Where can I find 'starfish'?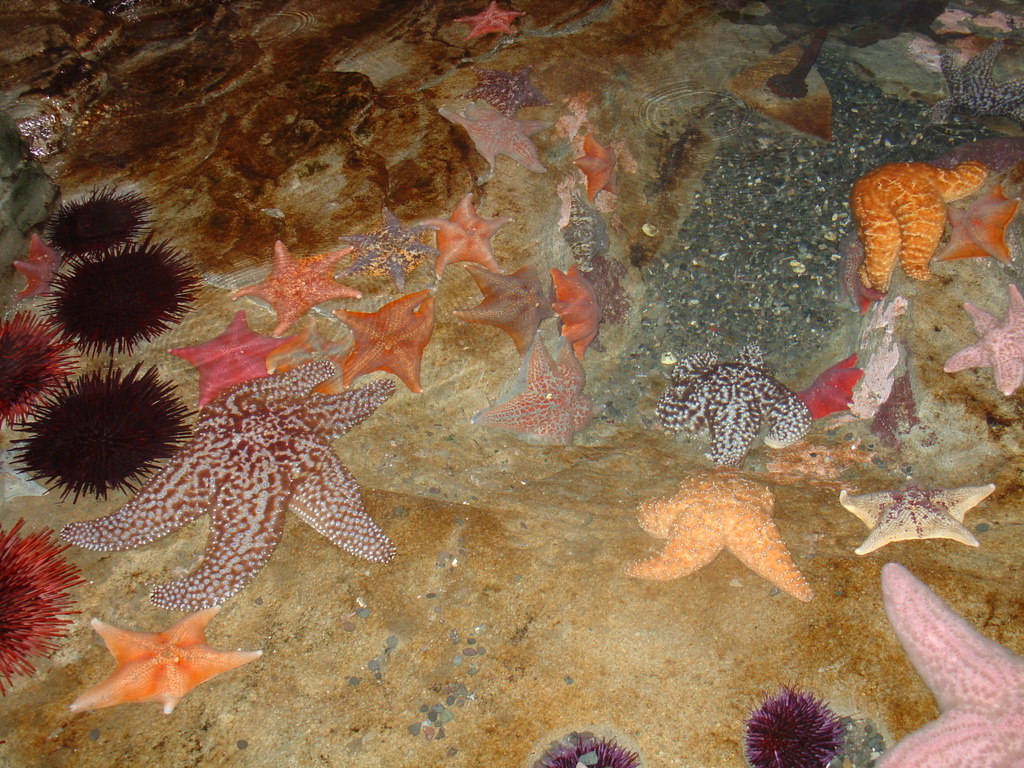
You can find it at (943,183,1018,262).
